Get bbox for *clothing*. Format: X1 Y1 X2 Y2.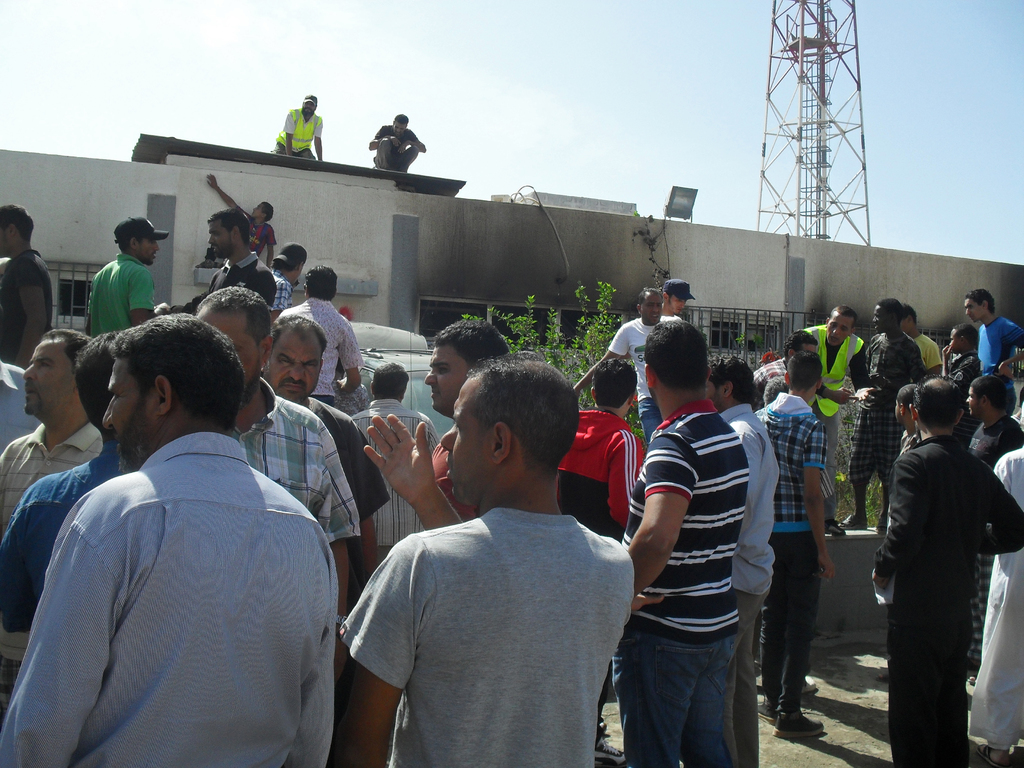
751 358 787 403.
